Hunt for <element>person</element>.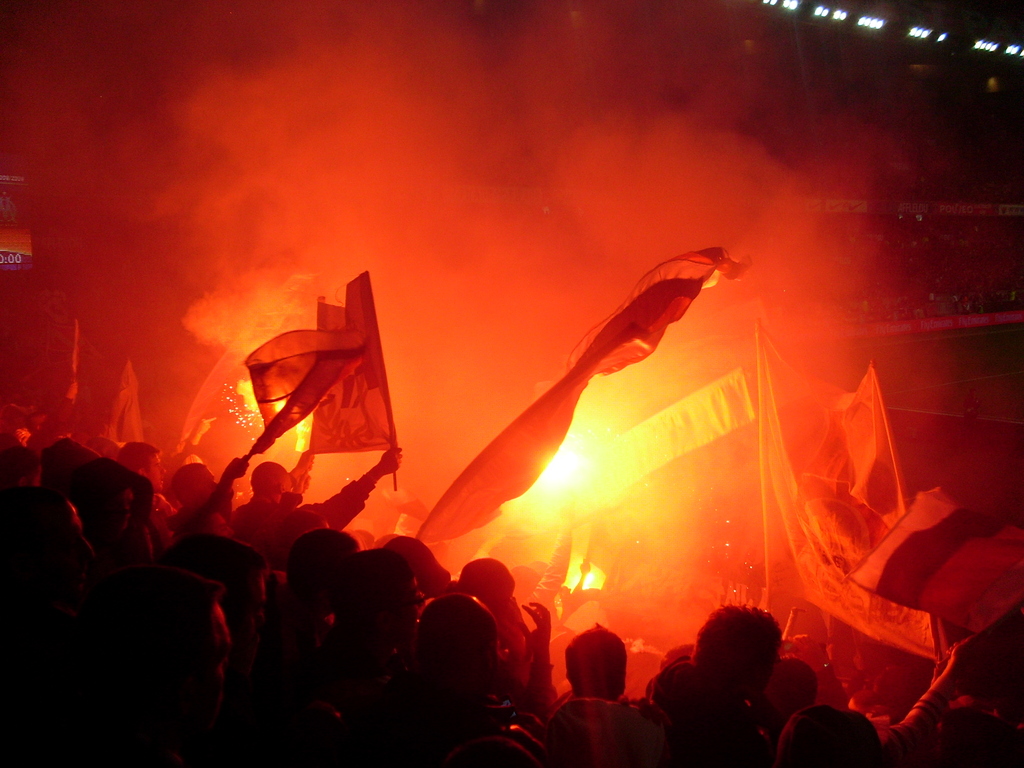
Hunted down at (652,602,774,758).
